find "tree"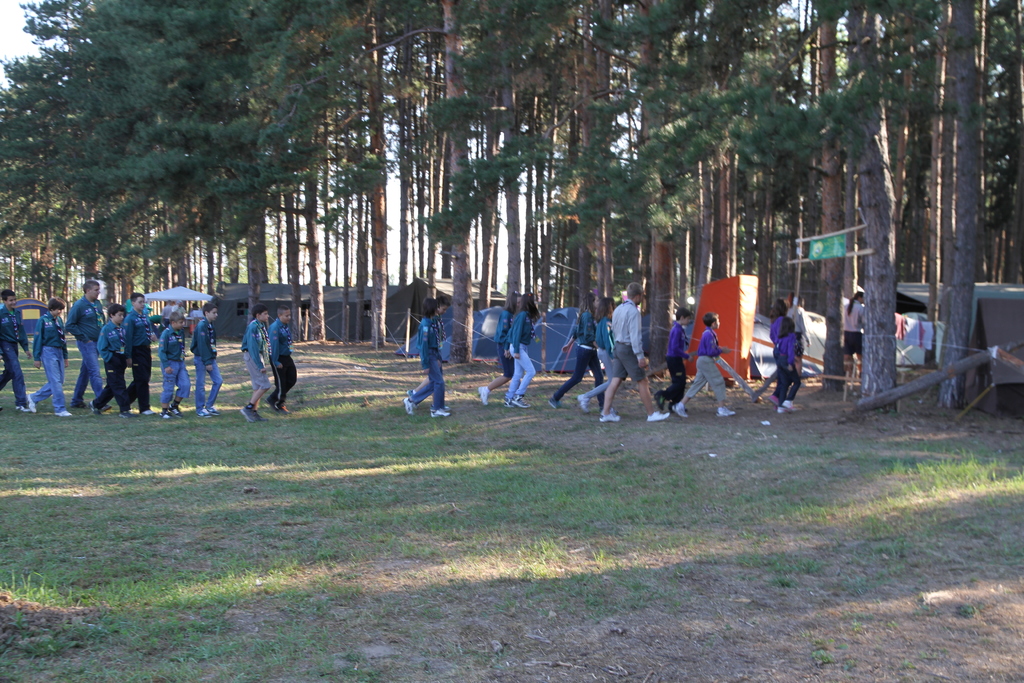
{"left": 239, "top": 5, "right": 432, "bottom": 354}
